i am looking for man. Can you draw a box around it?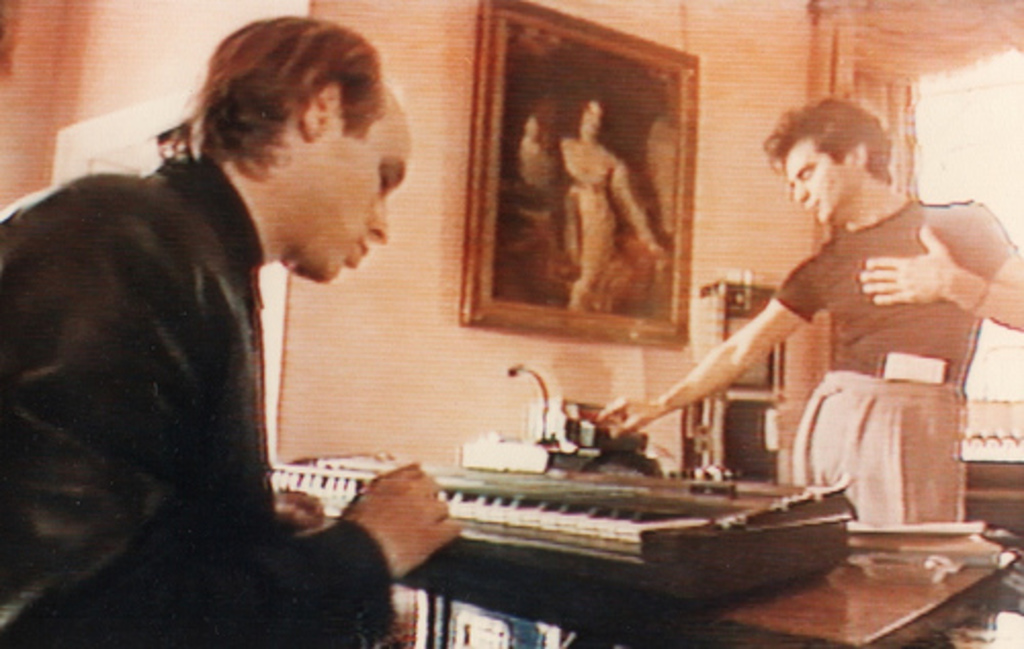
Sure, the bounding box is (6,33,451,624).
